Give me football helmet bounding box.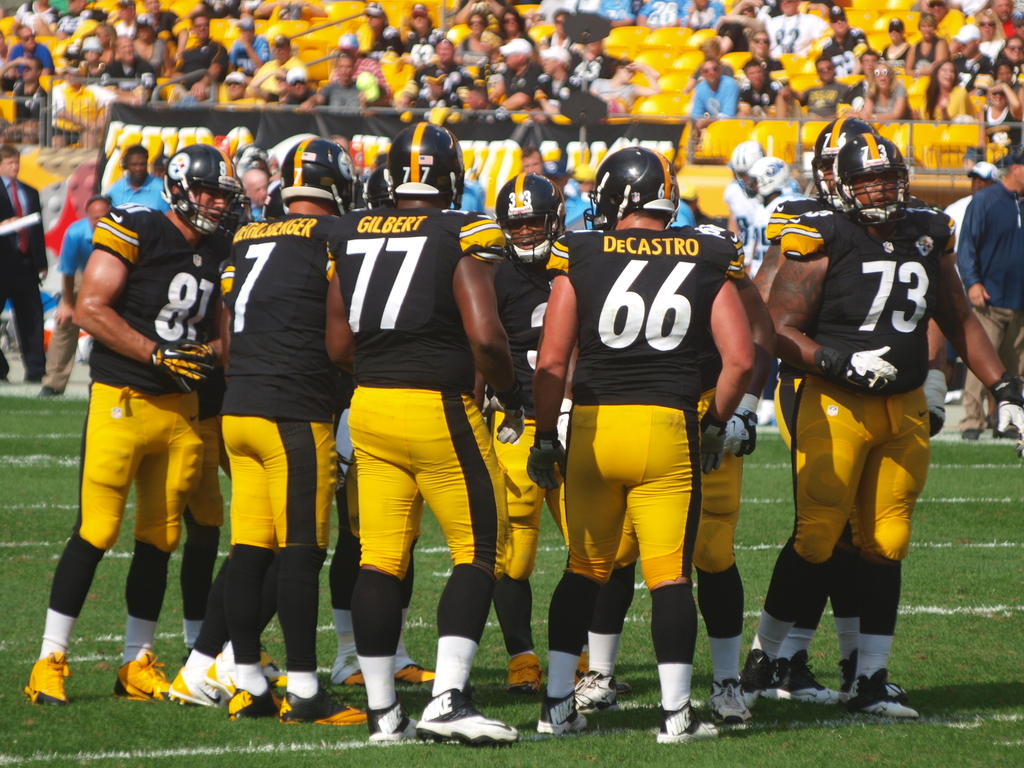
box=[582, 144, 678, 234].
